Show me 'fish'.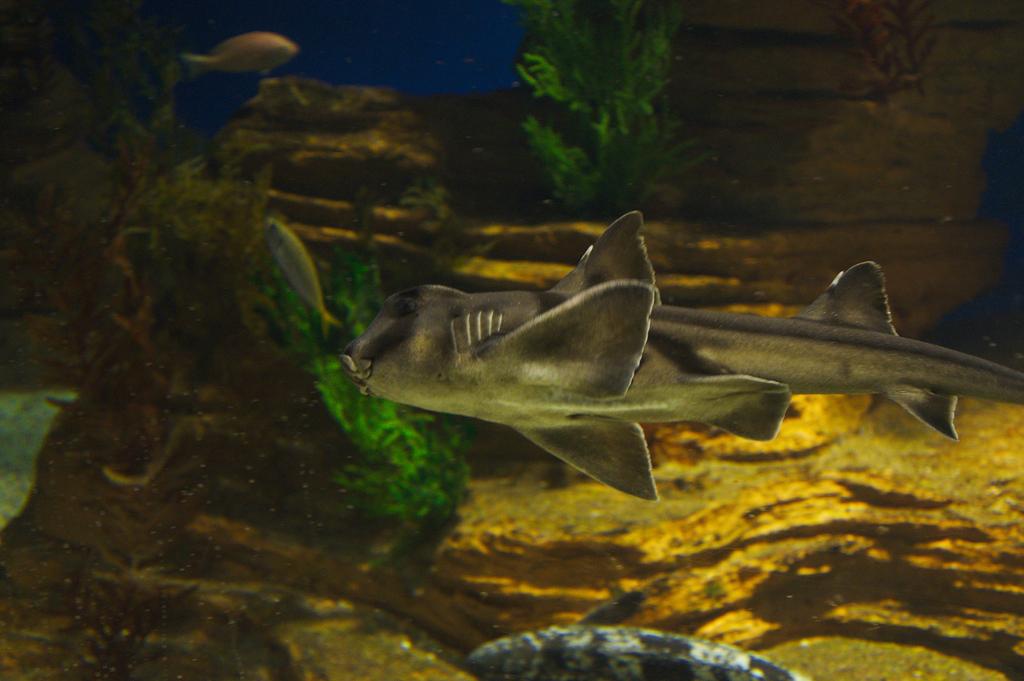
'fish' is here: select_region(305, 215, 994, 511).
